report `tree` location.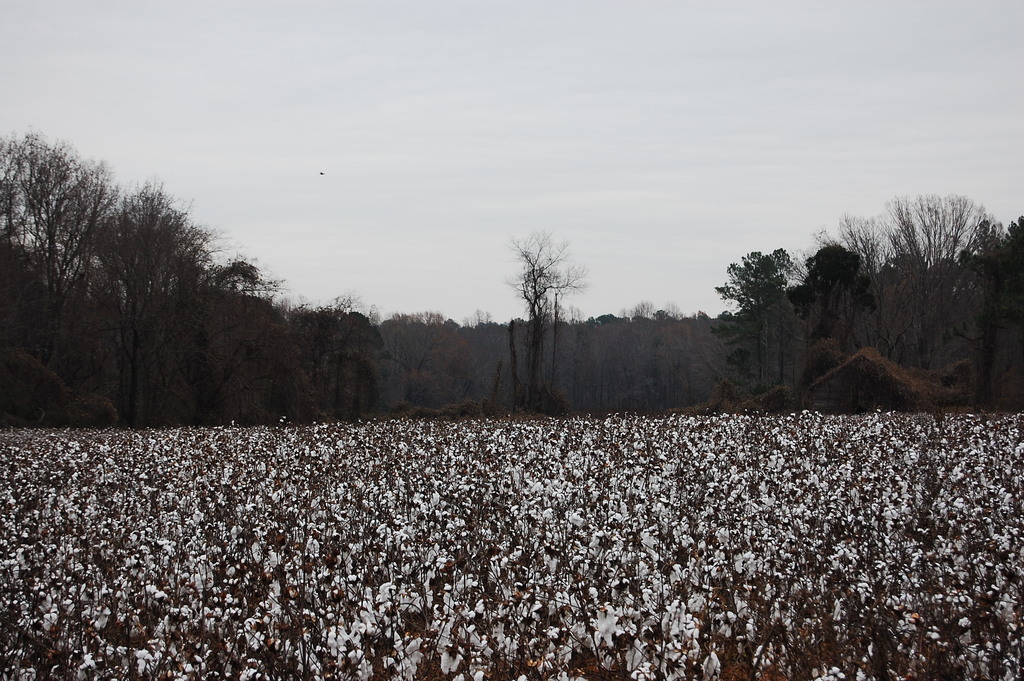
Report: pyautogui.locateOnScreen(864, 169, 1007, 382).
